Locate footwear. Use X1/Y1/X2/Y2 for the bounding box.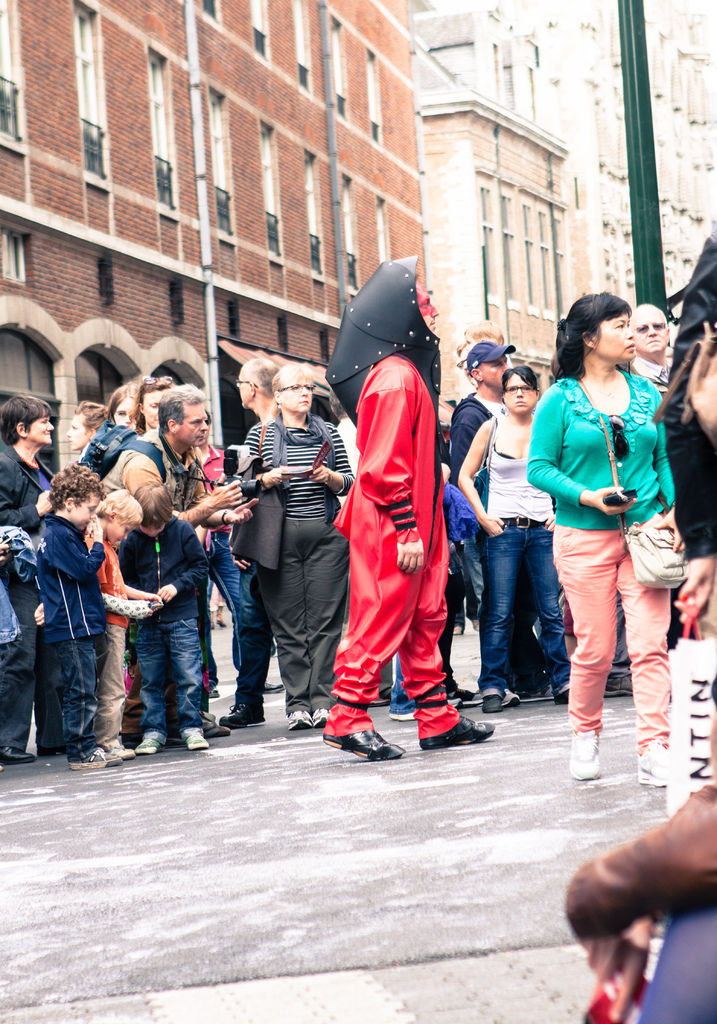
70/748/125/769.
